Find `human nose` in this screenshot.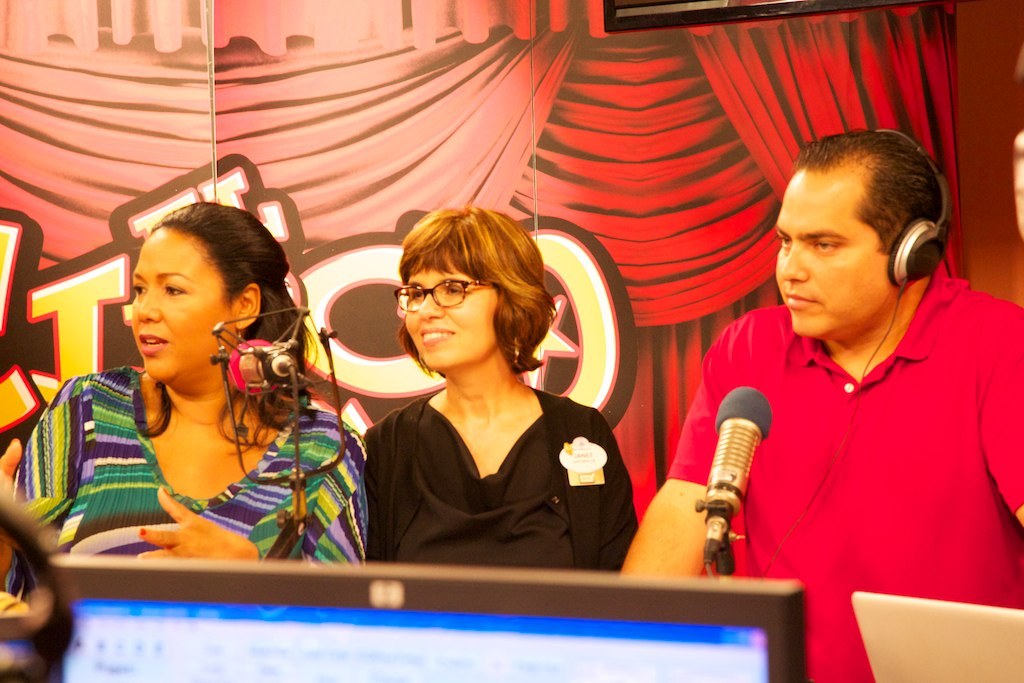
The bounding box for `human nose` is box=[418, 285, 443, 325].
